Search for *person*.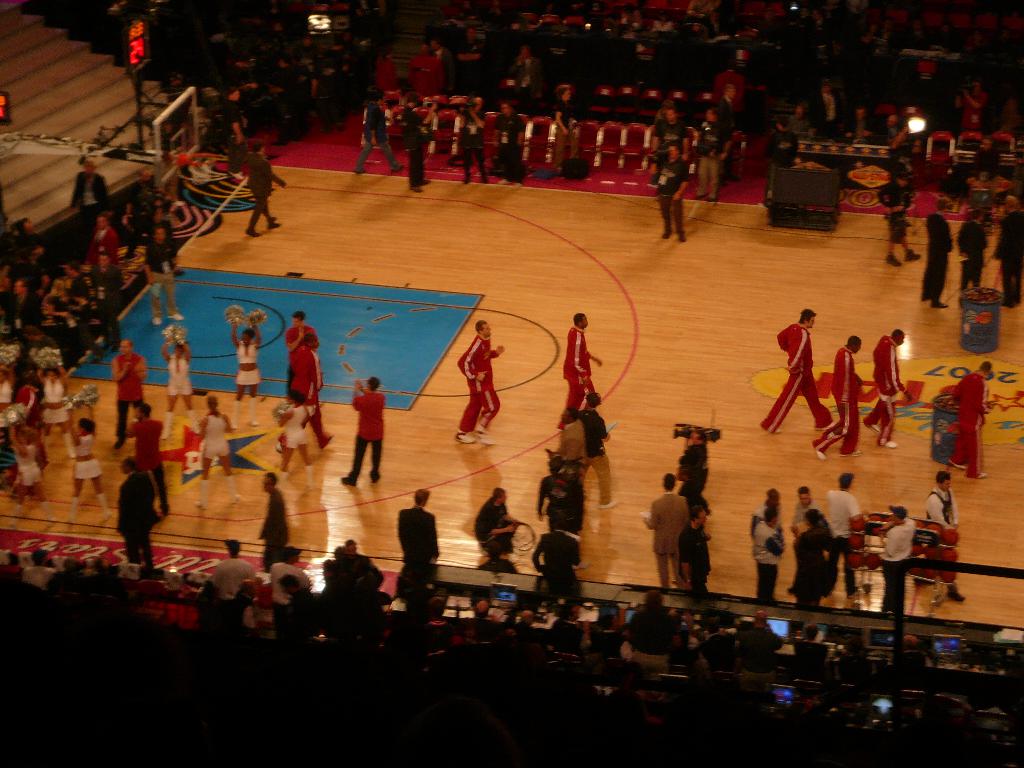
Found at bbox=[250, 137, 289, 236].
